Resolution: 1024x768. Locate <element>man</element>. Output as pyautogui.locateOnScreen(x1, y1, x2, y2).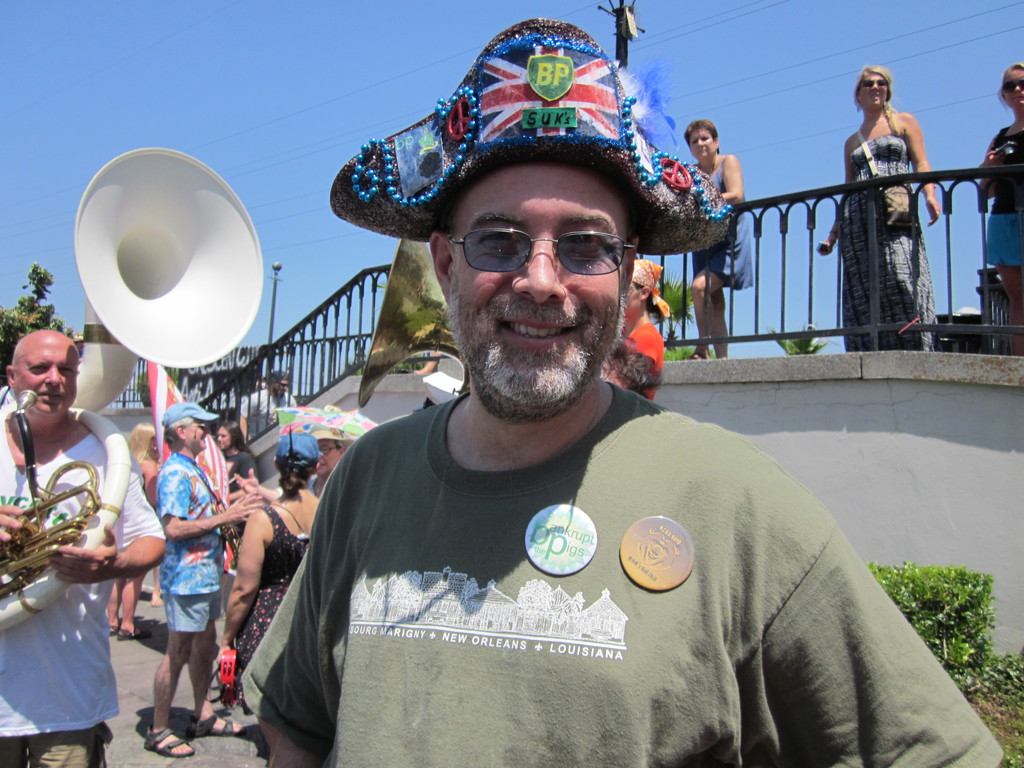
pyautogui.locateOnScreen(145, 402, 266, 758).
